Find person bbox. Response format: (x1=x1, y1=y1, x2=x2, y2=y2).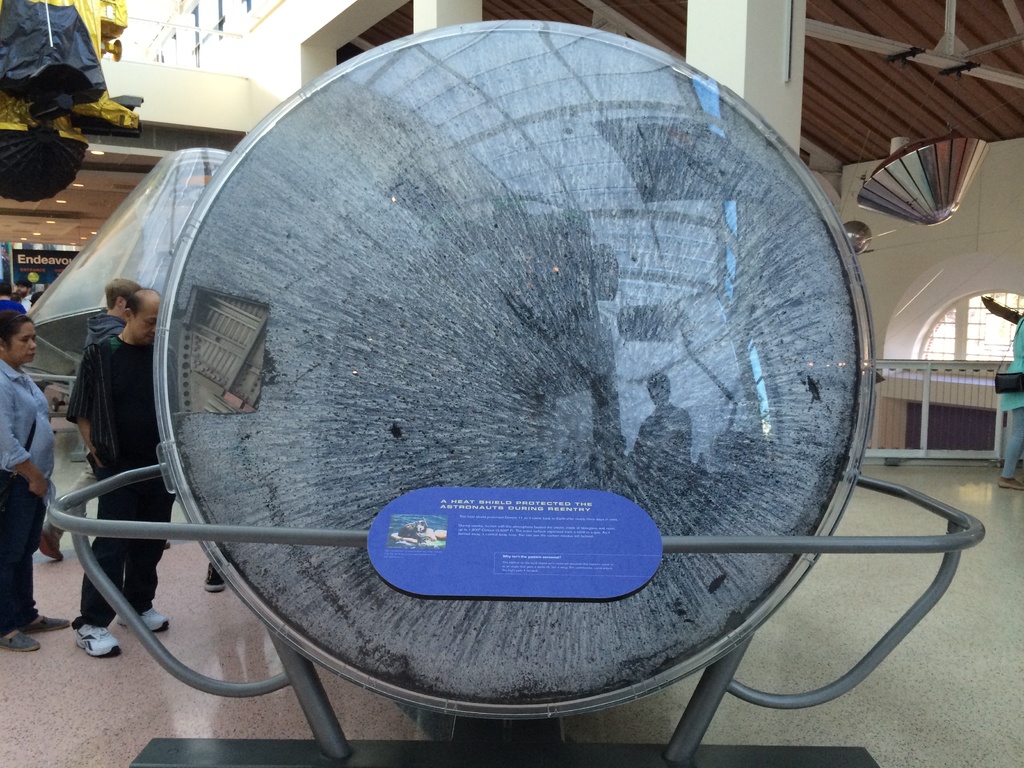
(x1=0, y1=308, x2=66, y2=655).
